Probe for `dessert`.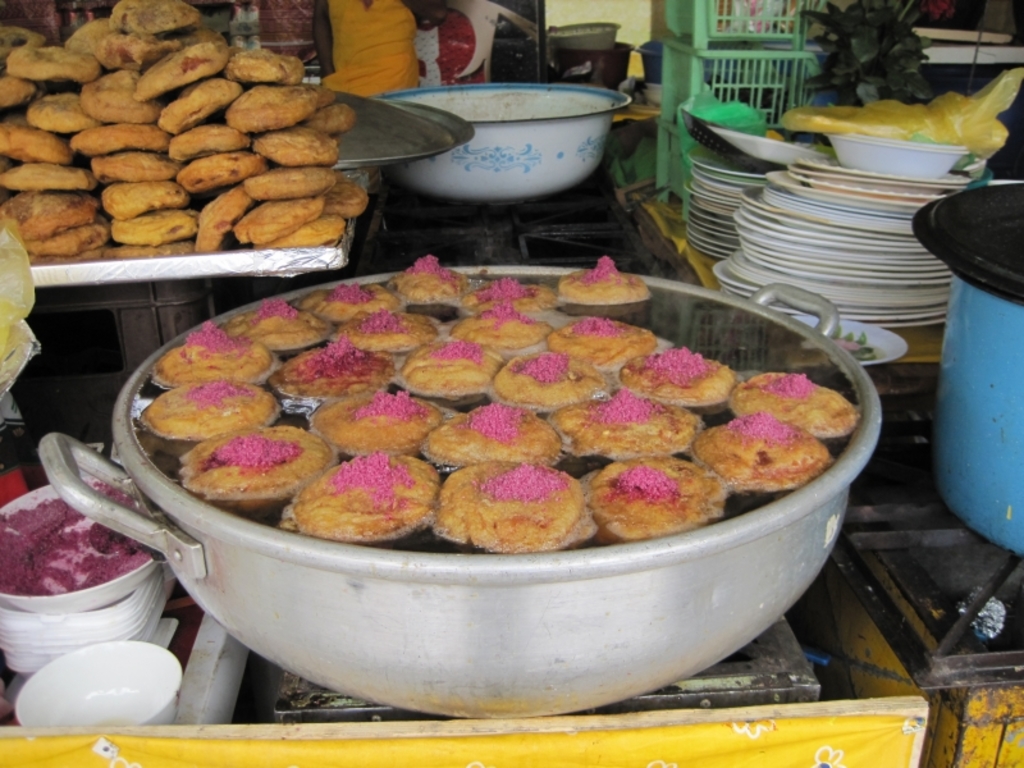
Probe result: select_region(0, 124, 78, 174).
